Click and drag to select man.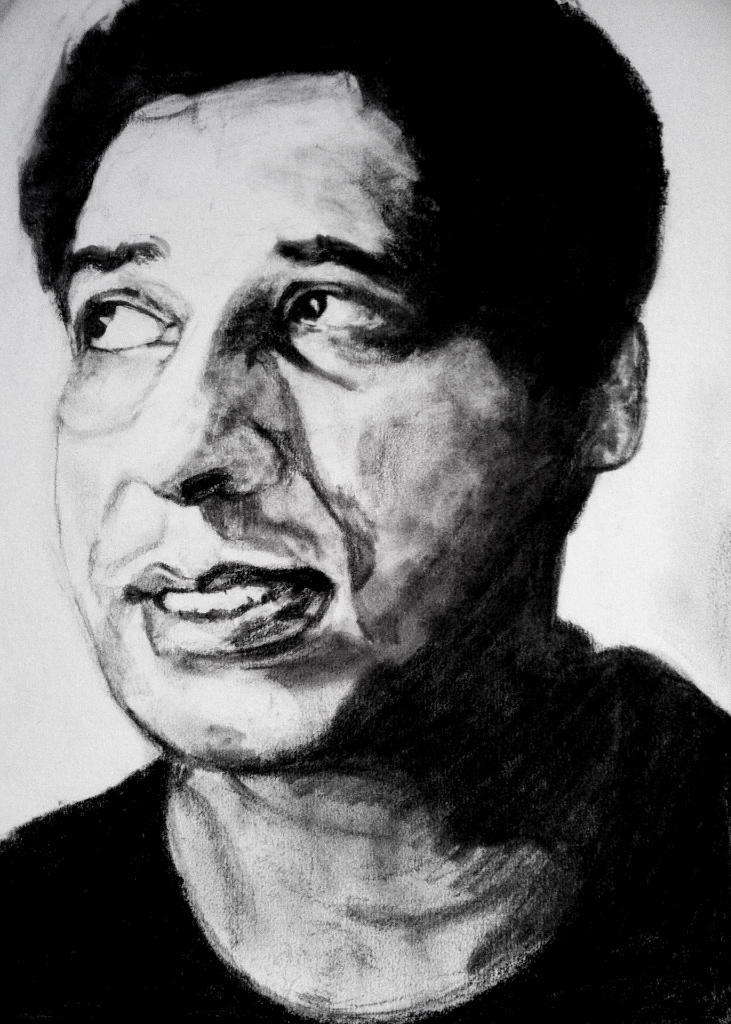
Selection: rect(0, 61, 730, 998).
